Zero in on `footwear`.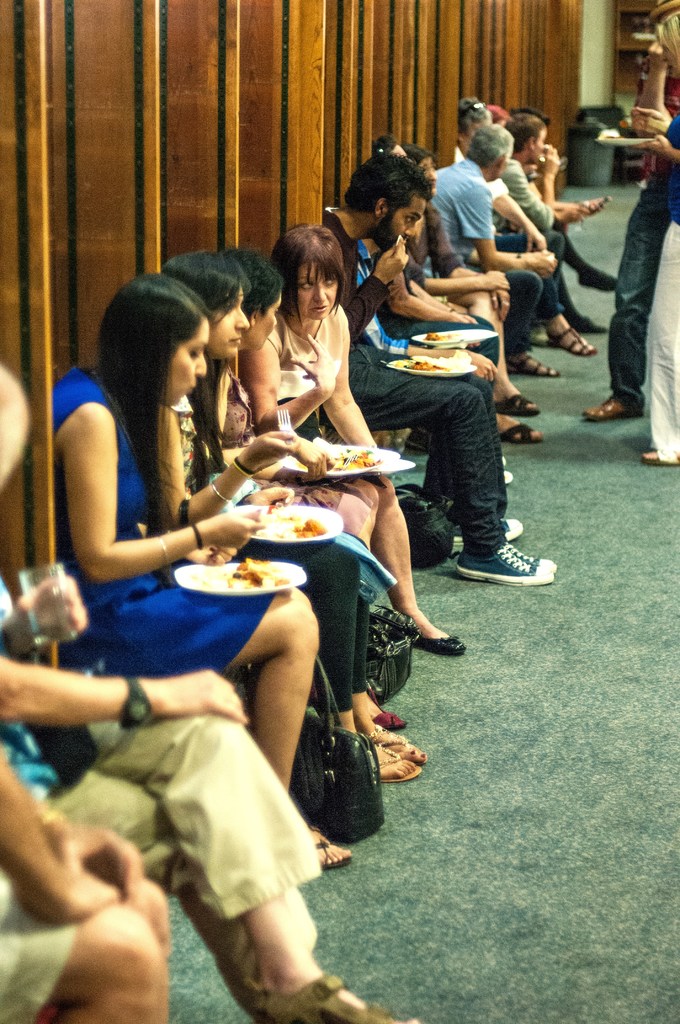
Zeroed in: (left=413, top=639, right=462, bottom=655).
